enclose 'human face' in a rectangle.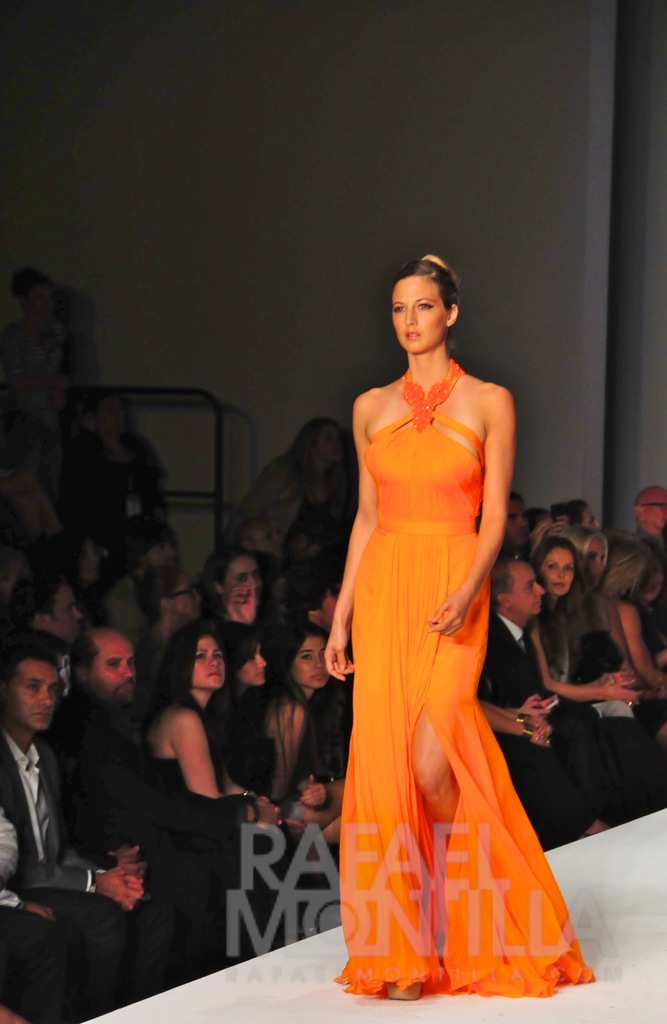
crop(240, 645, 266, 689).
